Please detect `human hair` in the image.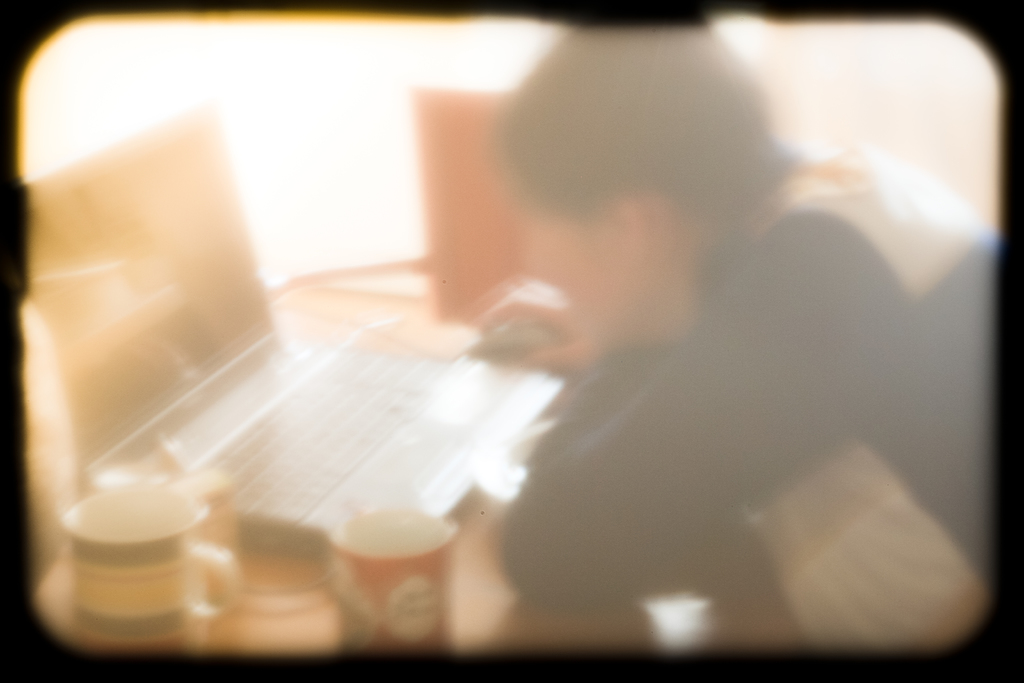
497/25/803/243.
